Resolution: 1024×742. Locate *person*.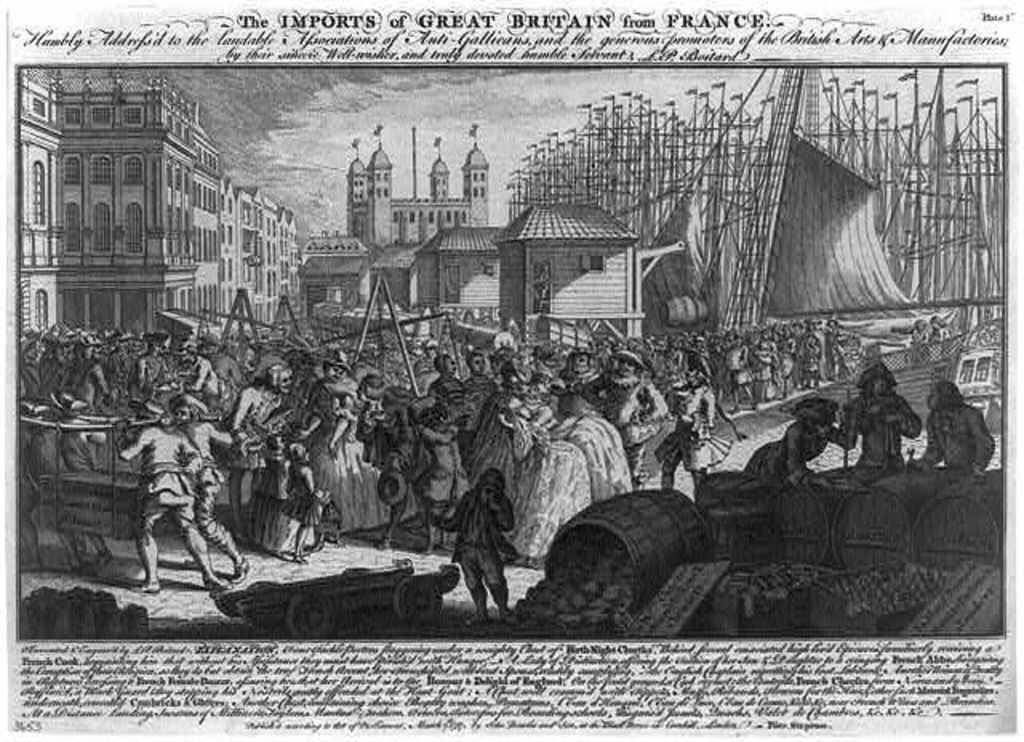
l=739, t=397, r=858, b=473.
